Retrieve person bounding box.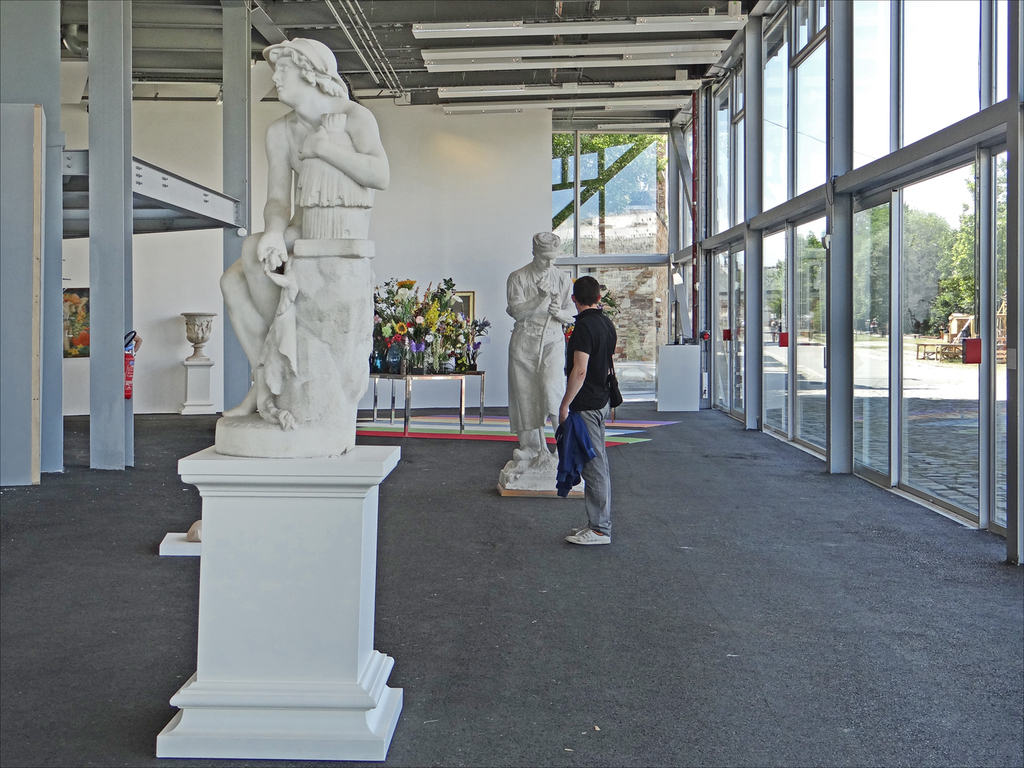
Bounding box: [219, 35, 392, 419].
